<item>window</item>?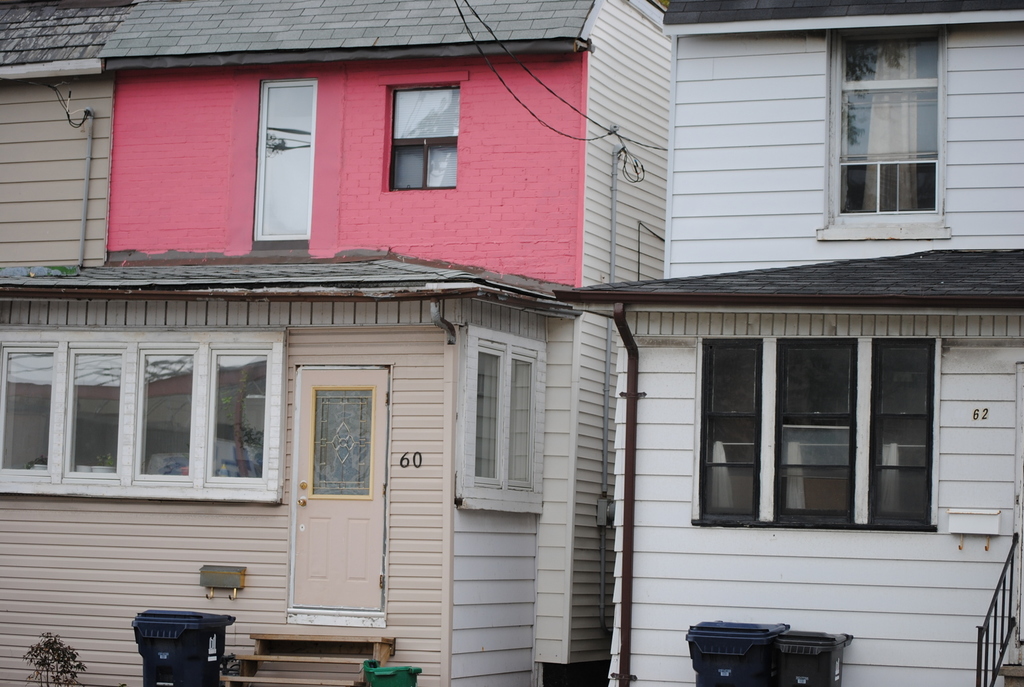
390, 84, 459, 191
